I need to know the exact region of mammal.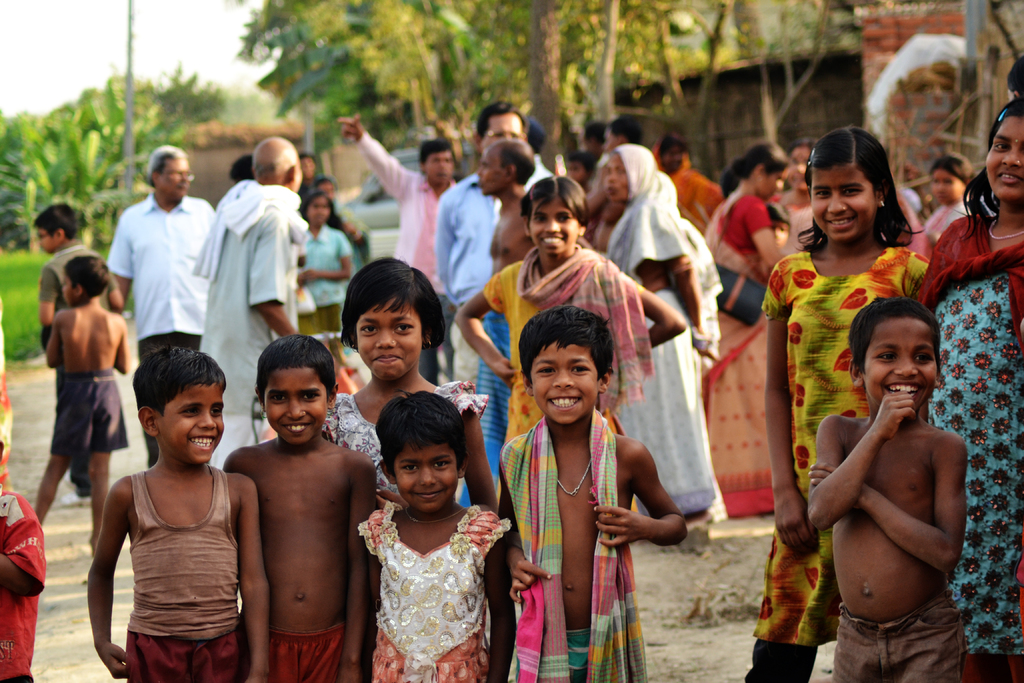
Region: detection(782, 134, 818, 265).
